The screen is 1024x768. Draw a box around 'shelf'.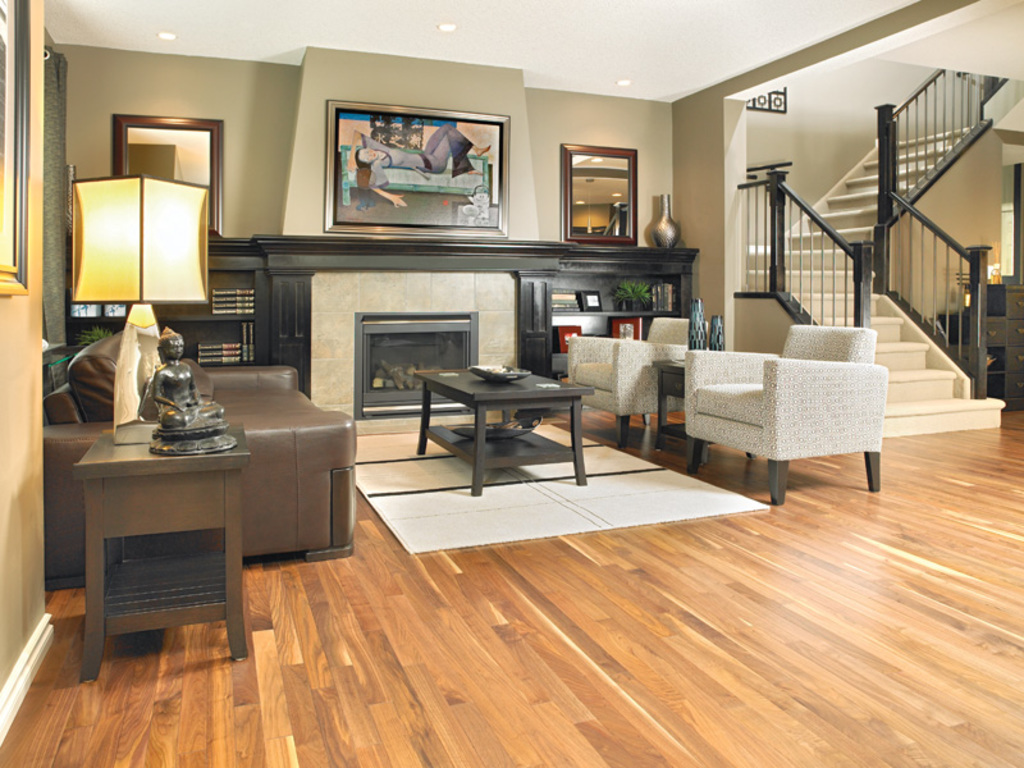
(136,316,253,367).
